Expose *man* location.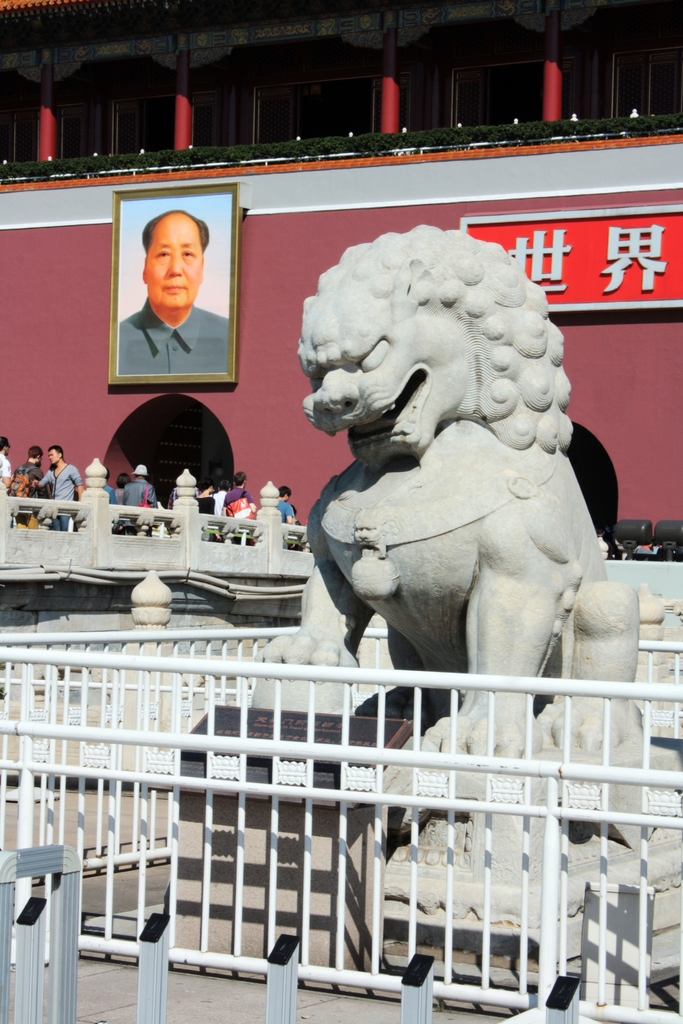
Exposed at Rect(0, 435, 15, 532).
